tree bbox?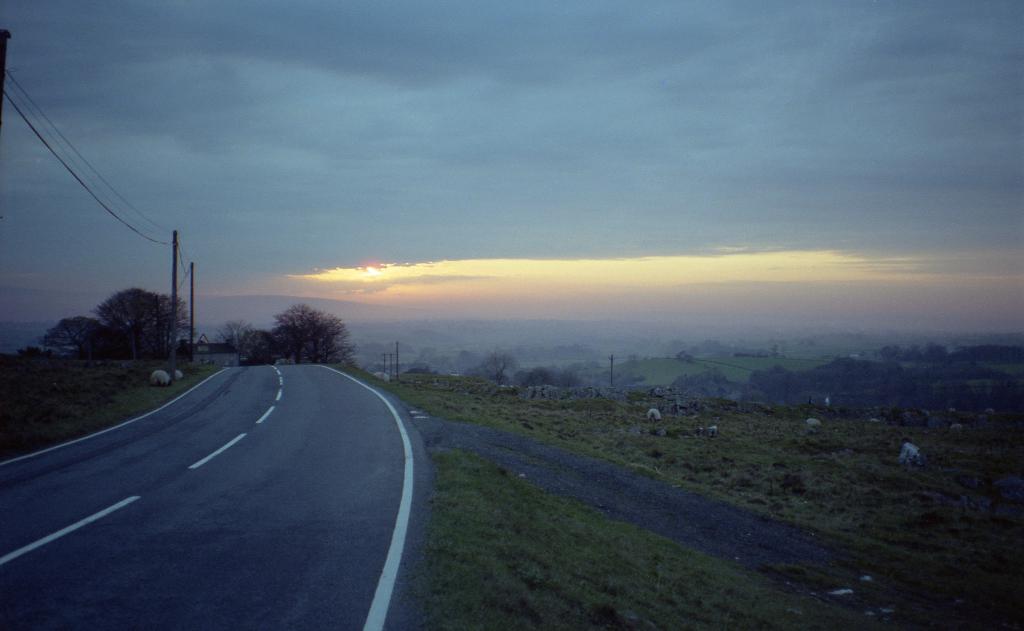
[266,301,356,369]
